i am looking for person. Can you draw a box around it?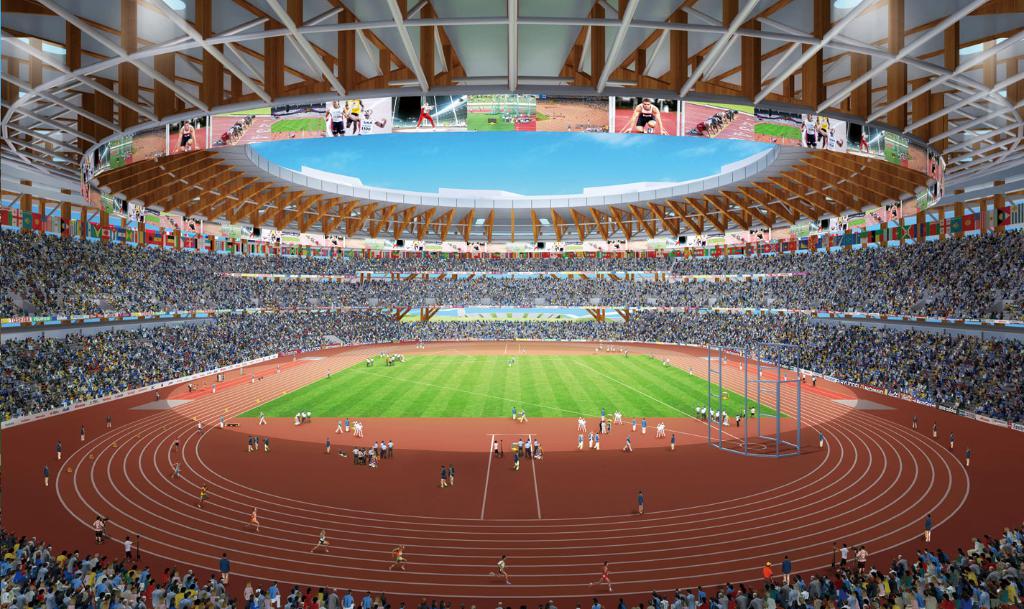
Sure, the bounding box is crop(263, 436, 271, 455).
